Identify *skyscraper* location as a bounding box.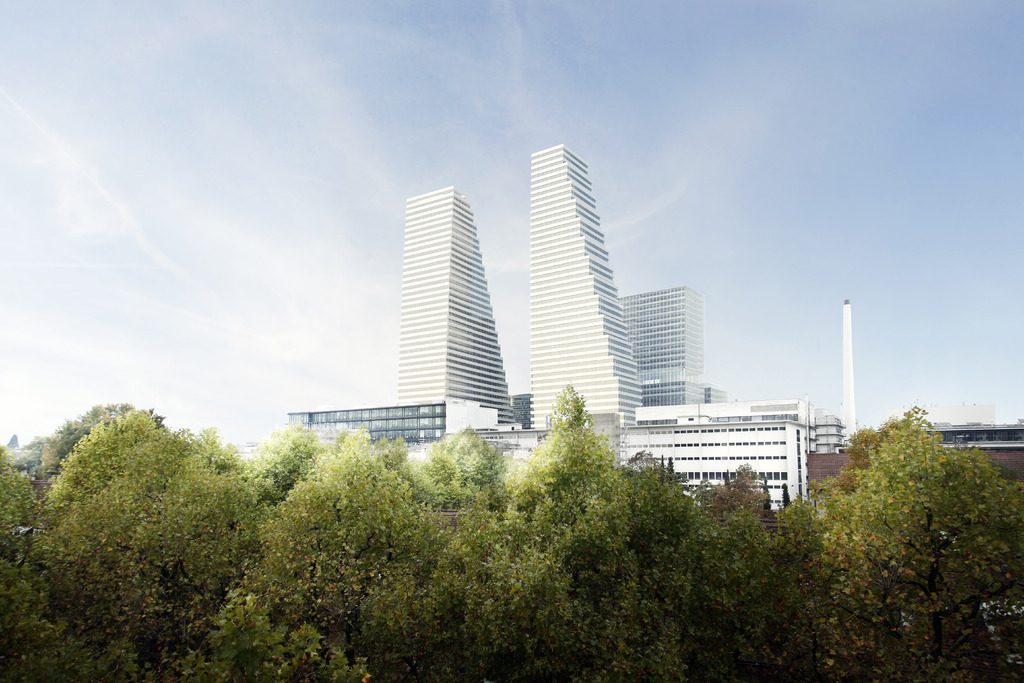
{"x1": 504, "y1": 120, "x2": 658, "y2": 443}.
